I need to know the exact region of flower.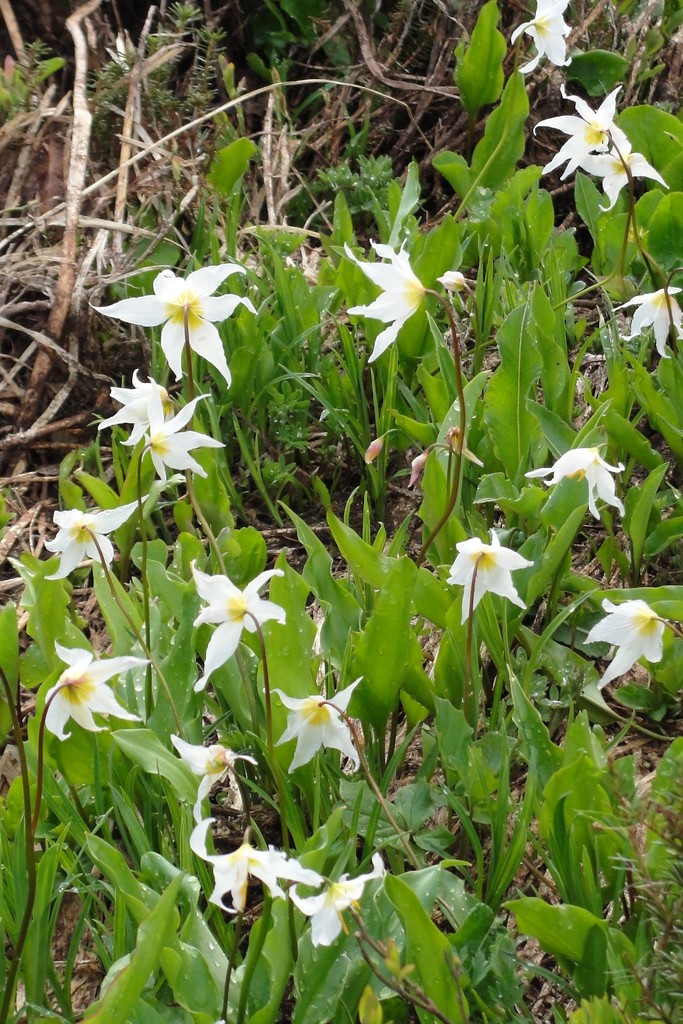
Region: rect(529, 83, 622, 178).
